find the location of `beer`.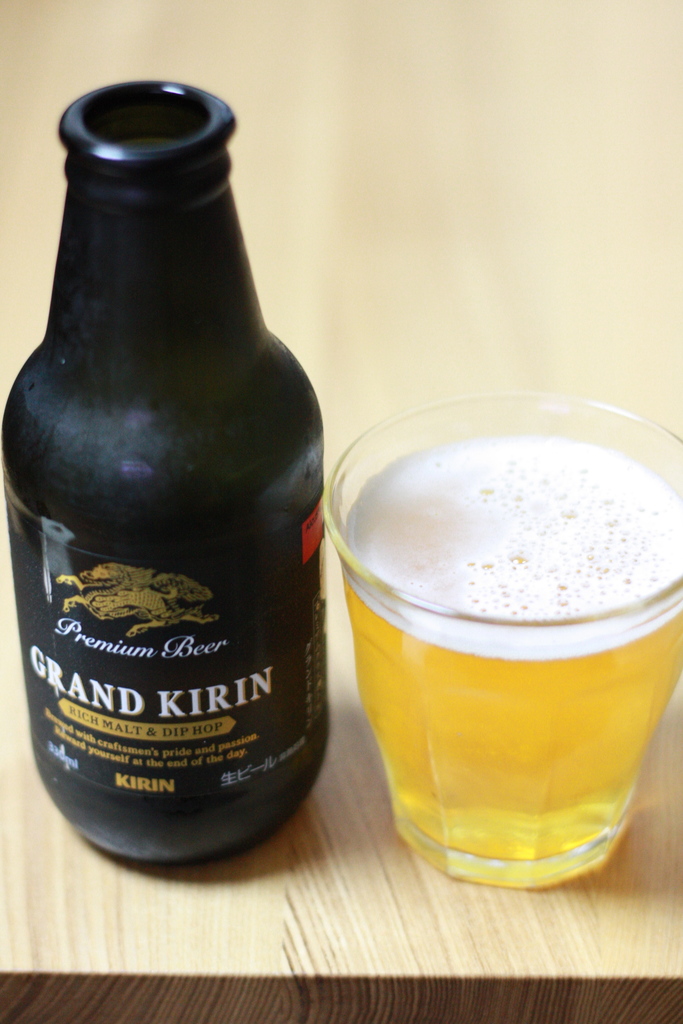
Location: select_region(328, 360, 682, 884).
